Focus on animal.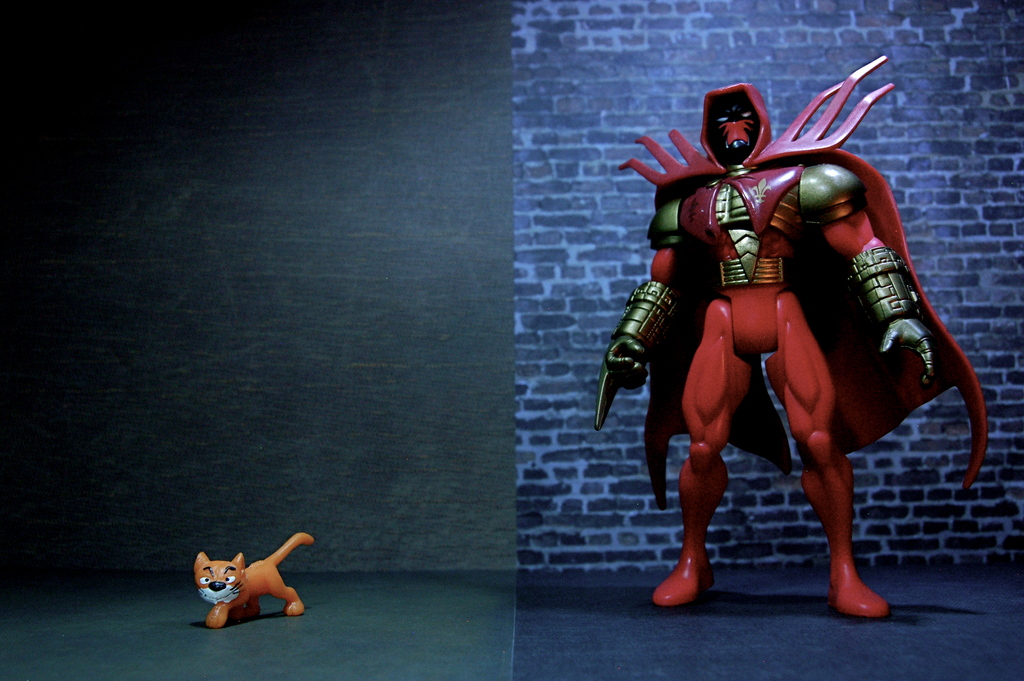
Focused at <box>191,526,316,634</box>.
